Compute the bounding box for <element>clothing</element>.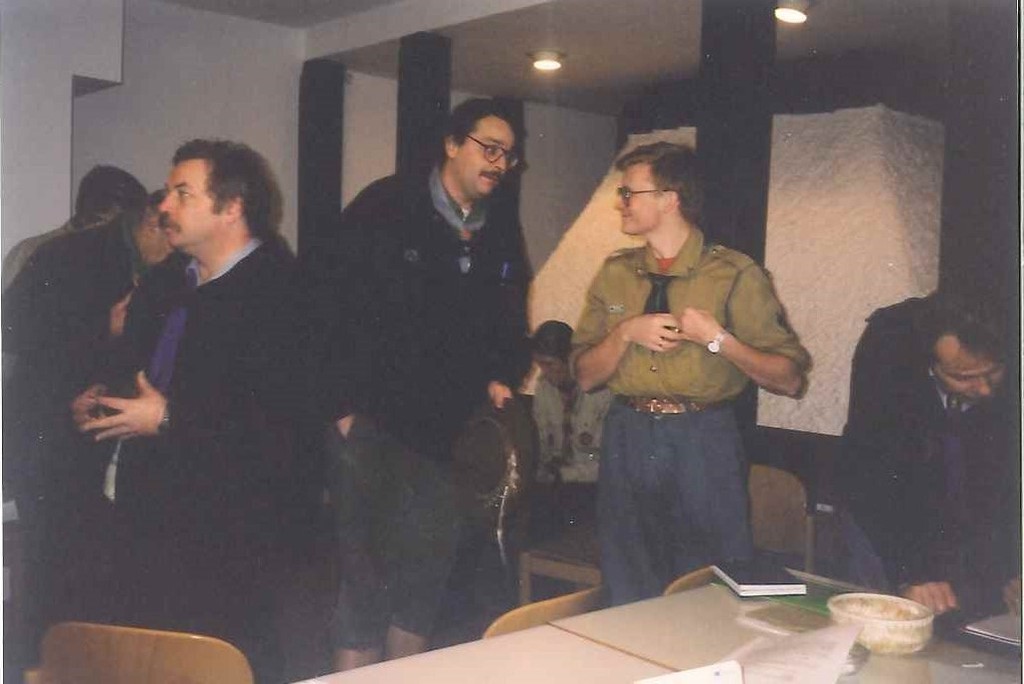
{"x1": 309, "y1": 167, "x2": 524, "y2": 644}.
